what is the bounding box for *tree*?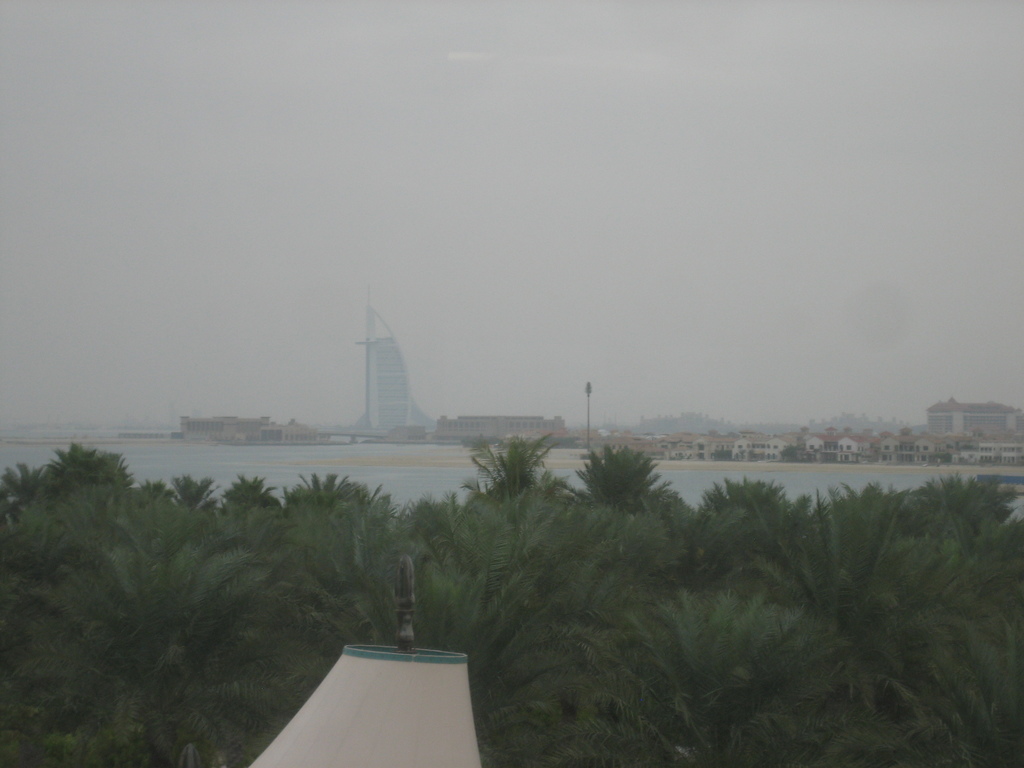
pyautogui.locateOnScreen(550, 437, 664, 512).
